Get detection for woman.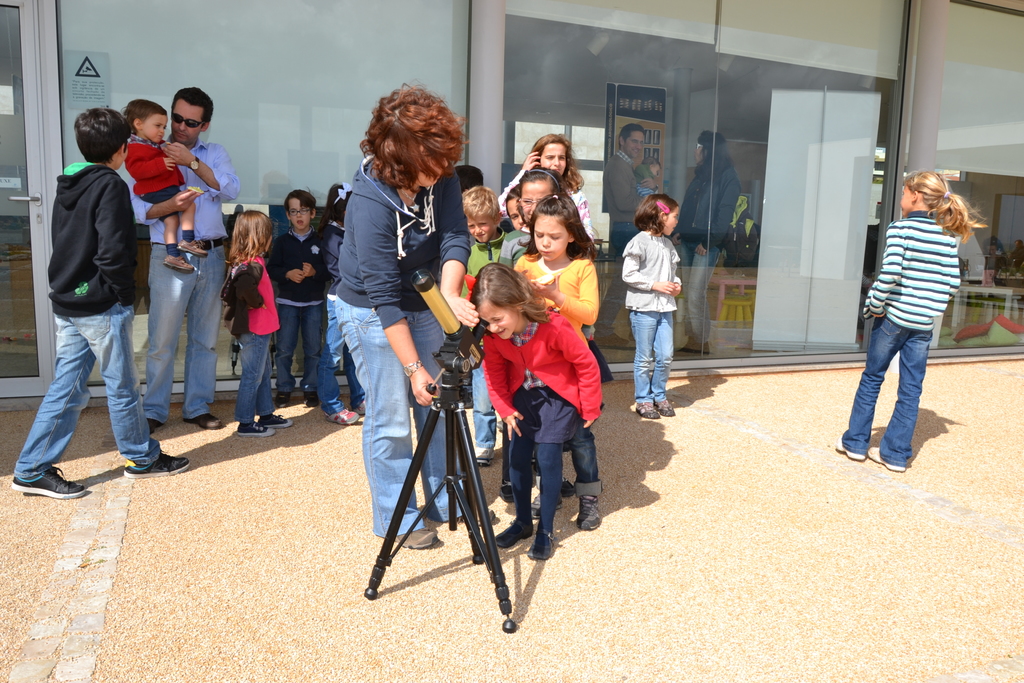
Detection: bbox(673, 130, 741, 355).
